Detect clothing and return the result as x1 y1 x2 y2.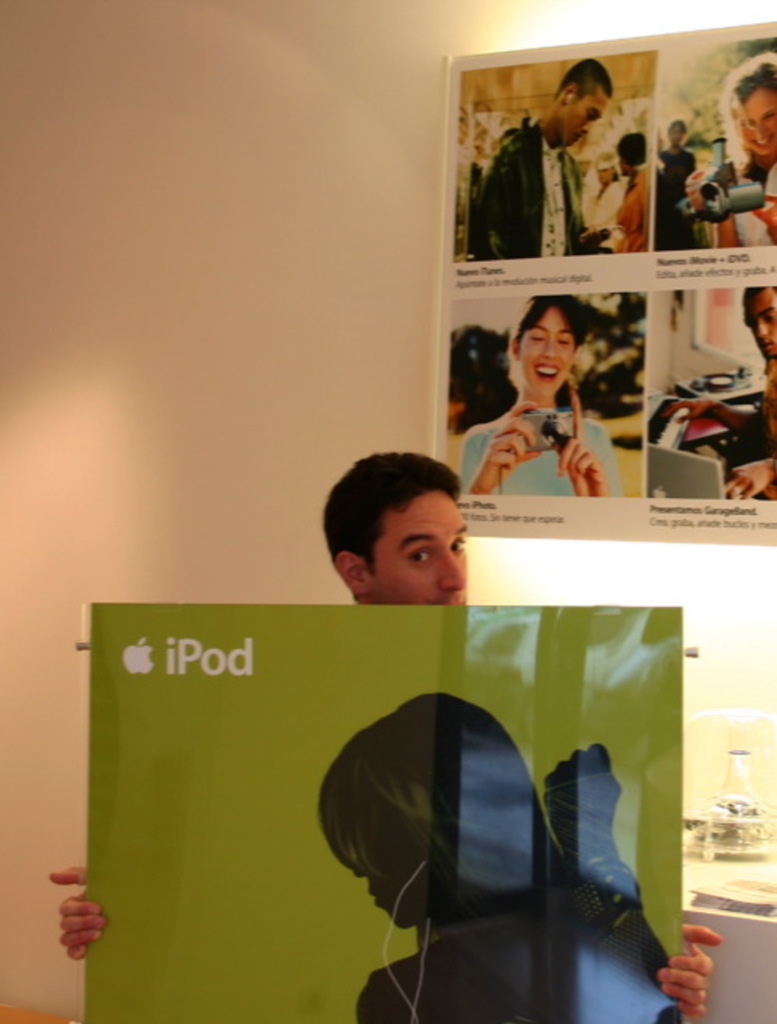
478 356 610 489.
